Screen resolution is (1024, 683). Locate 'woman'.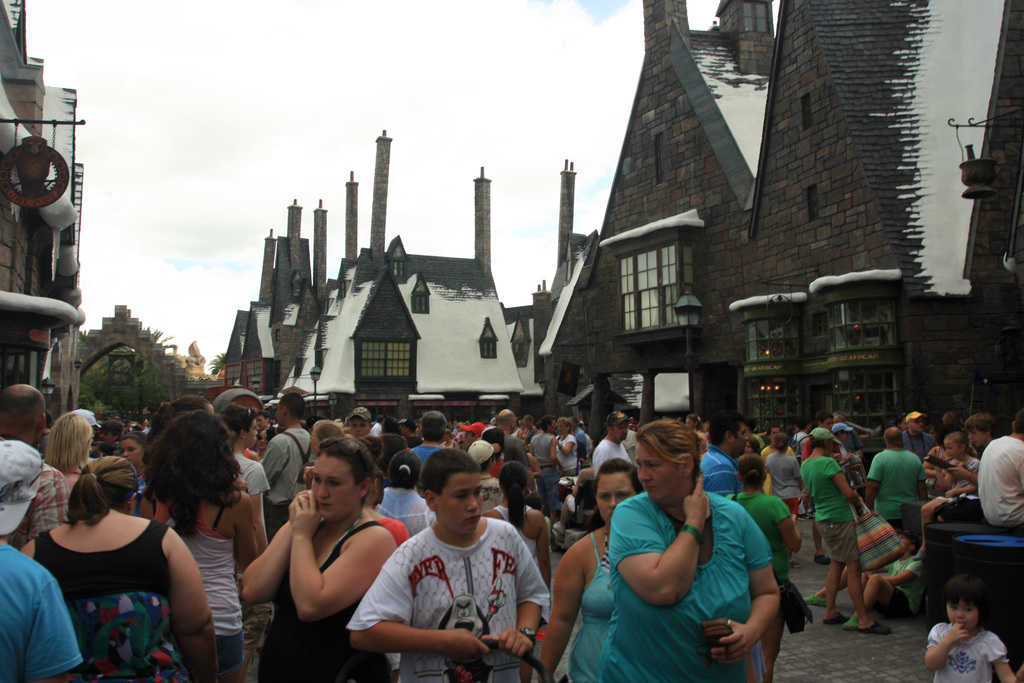
<box>596,419,782,682</box>.
